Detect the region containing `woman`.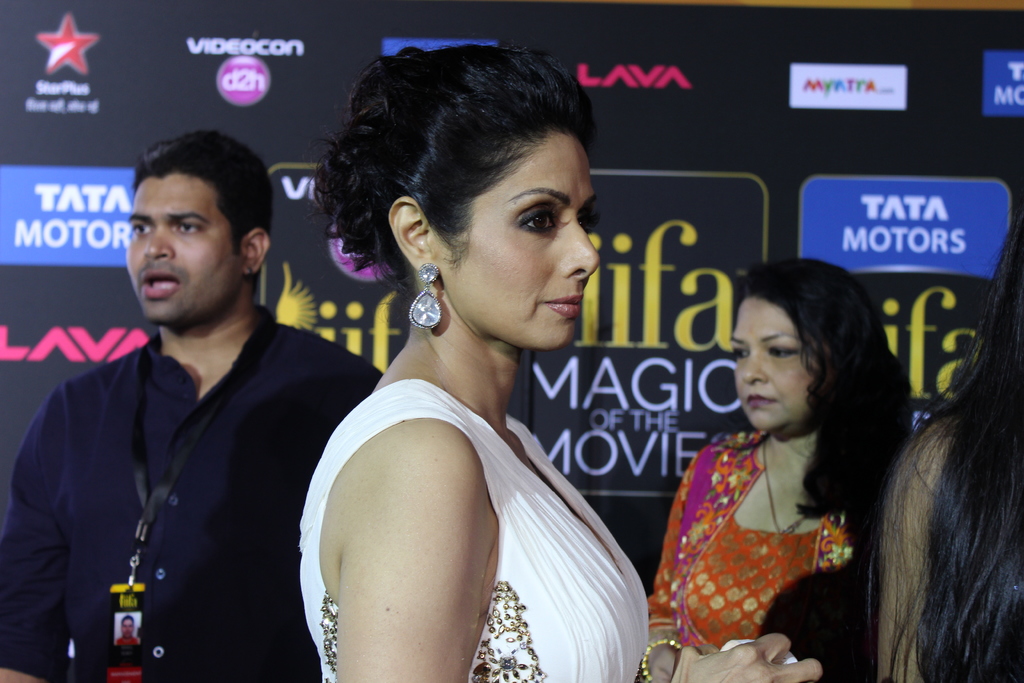
<box>312,40,652,682</box>.
